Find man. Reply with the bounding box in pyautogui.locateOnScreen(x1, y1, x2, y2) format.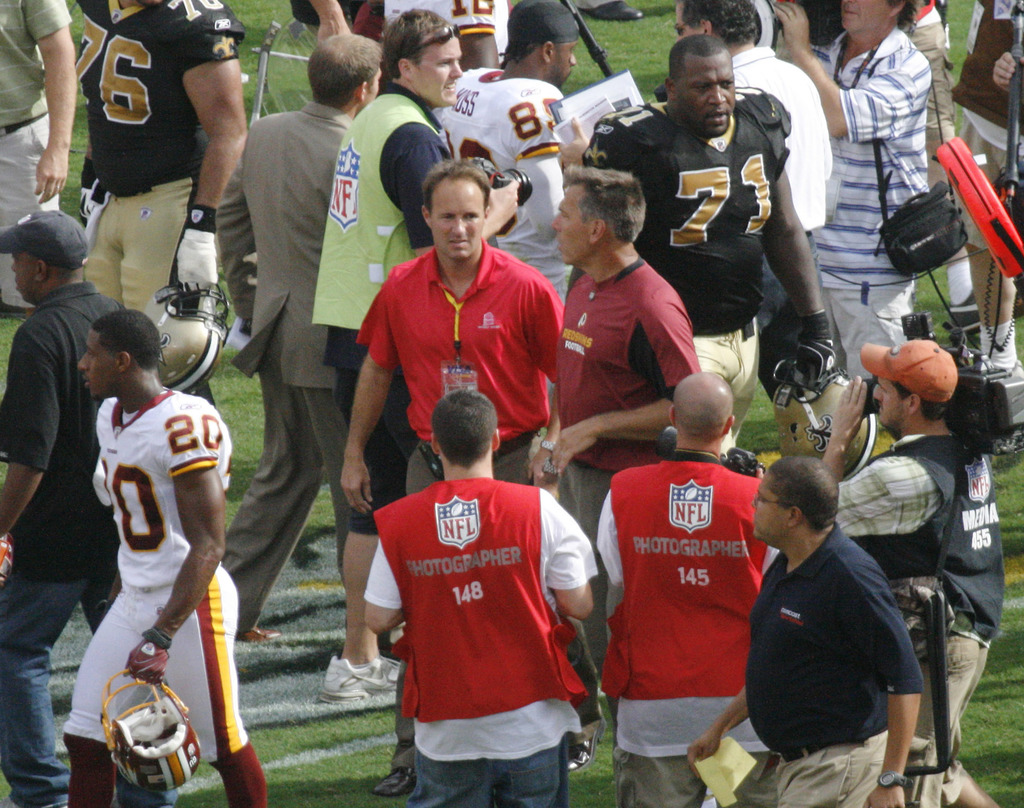
pyautogui.locateOnScreen(0, 208, 132, 807).
